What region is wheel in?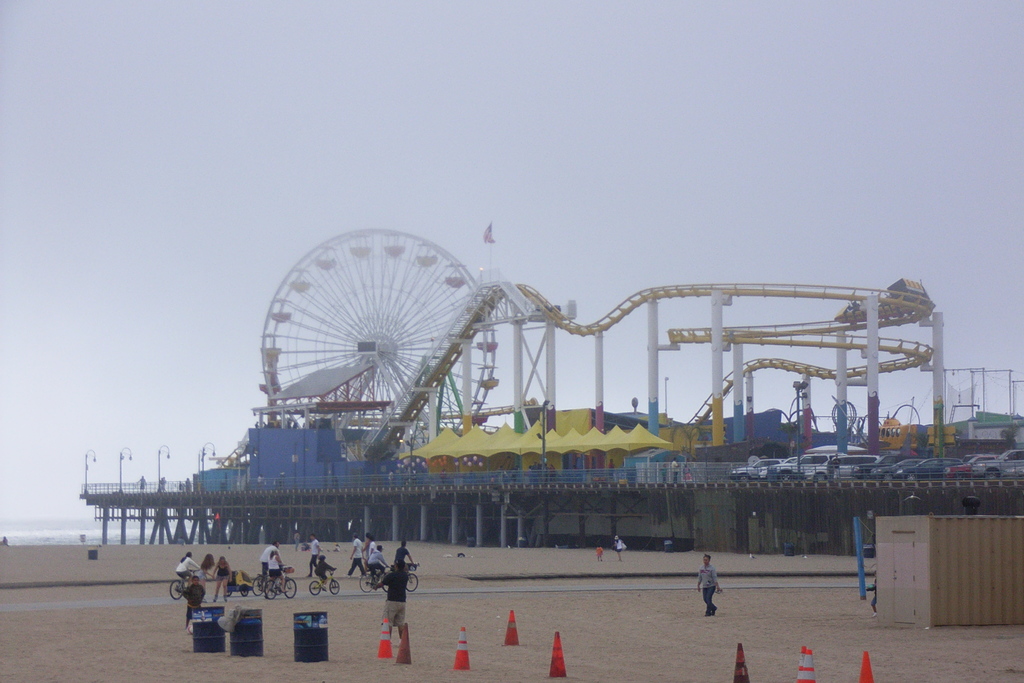
(left=261, top=579, right=278, bottom=600).
